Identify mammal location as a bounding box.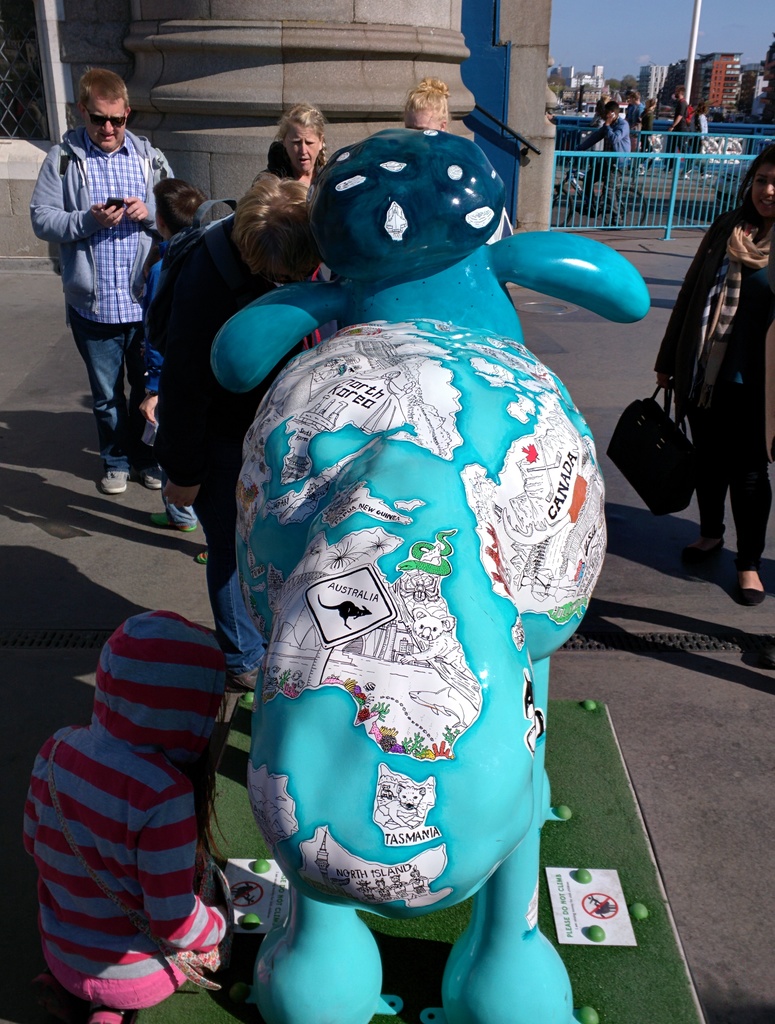
Rect(675, 101, 710, 175).
